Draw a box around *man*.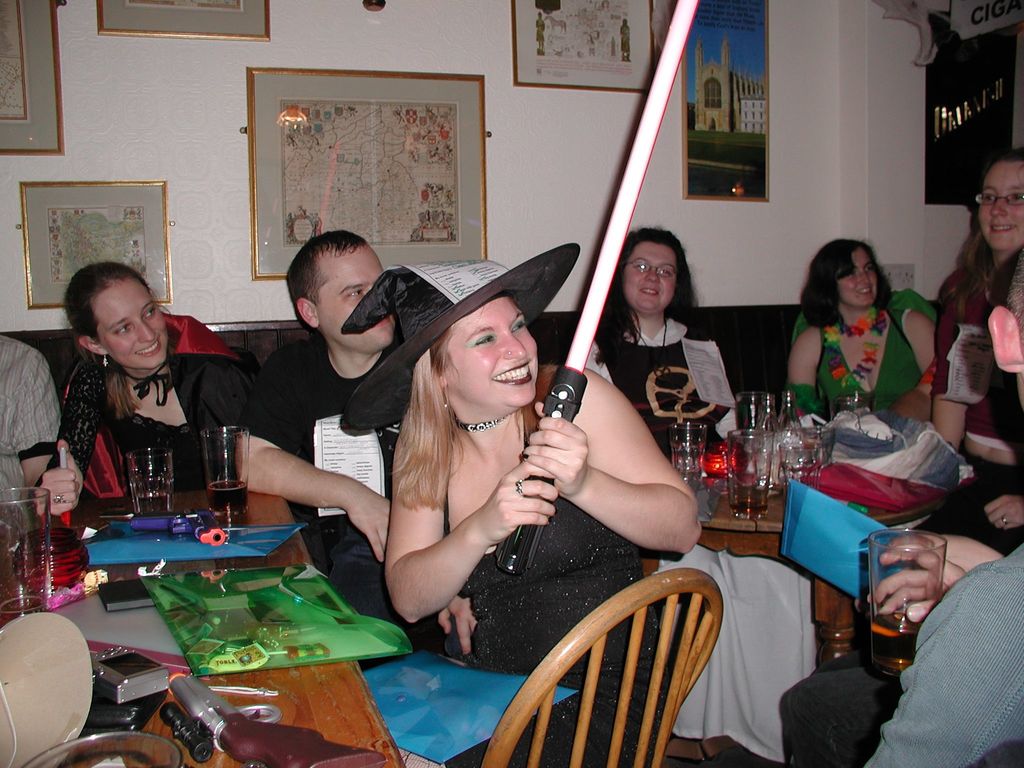
bbox=(864, 244, 1023, 767).
